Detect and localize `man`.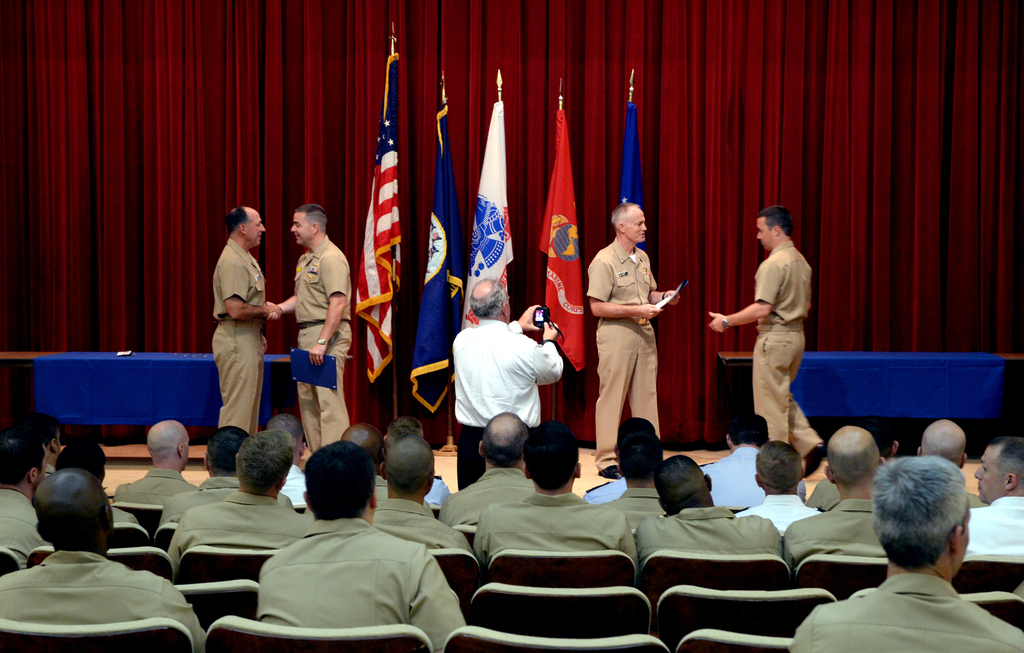
Localized at (x1=707, y1=206, x2=825, y2=476).
